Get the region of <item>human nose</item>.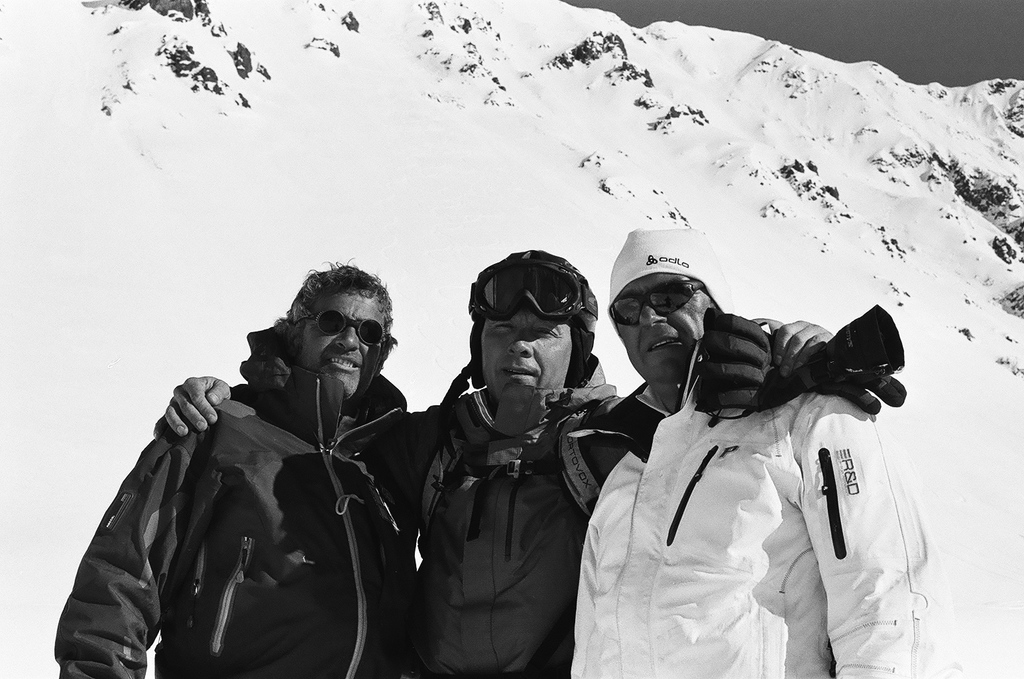
{"left": 640, "top": 302, "right": 669, "bottom": 326}.
